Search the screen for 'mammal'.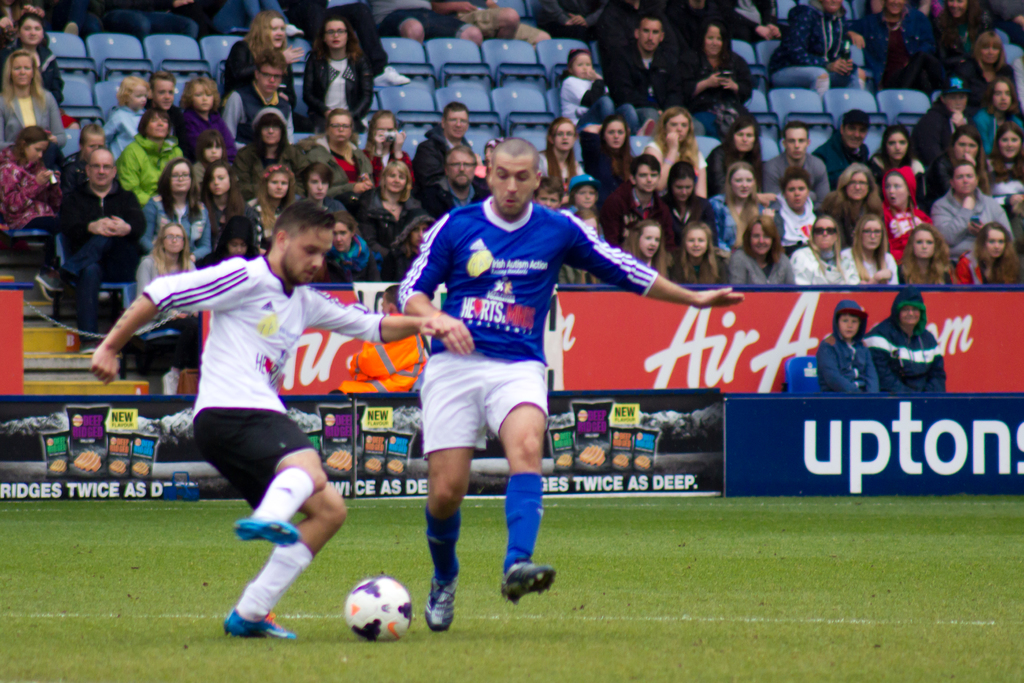
Found at [x1=531, y1=0, x2=609, y2=37].
